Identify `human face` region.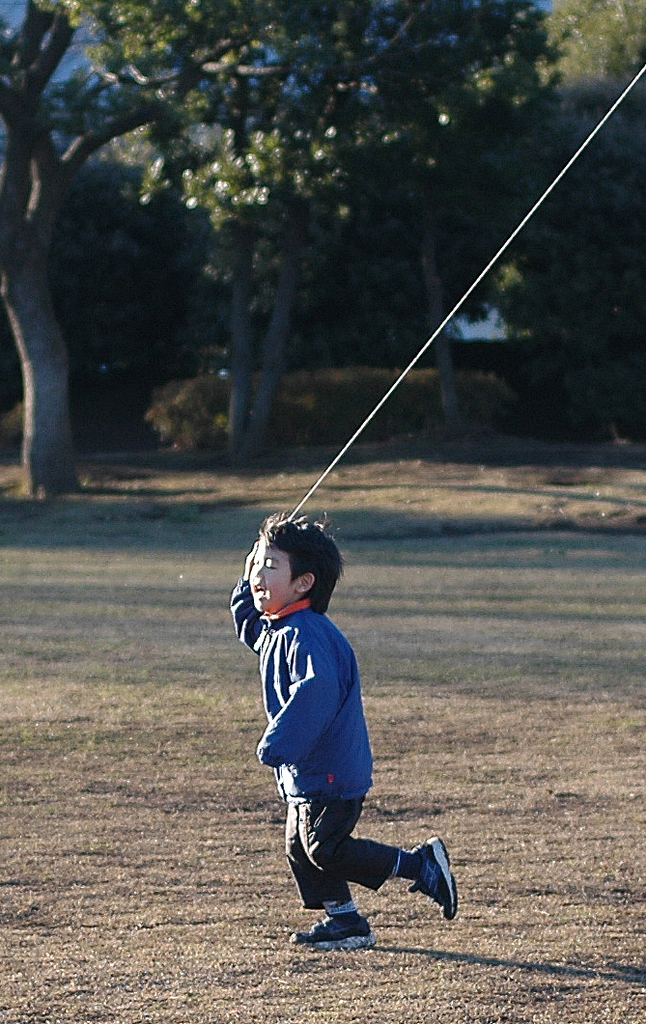
Region: bbox=(248, 543, 289, 618).
